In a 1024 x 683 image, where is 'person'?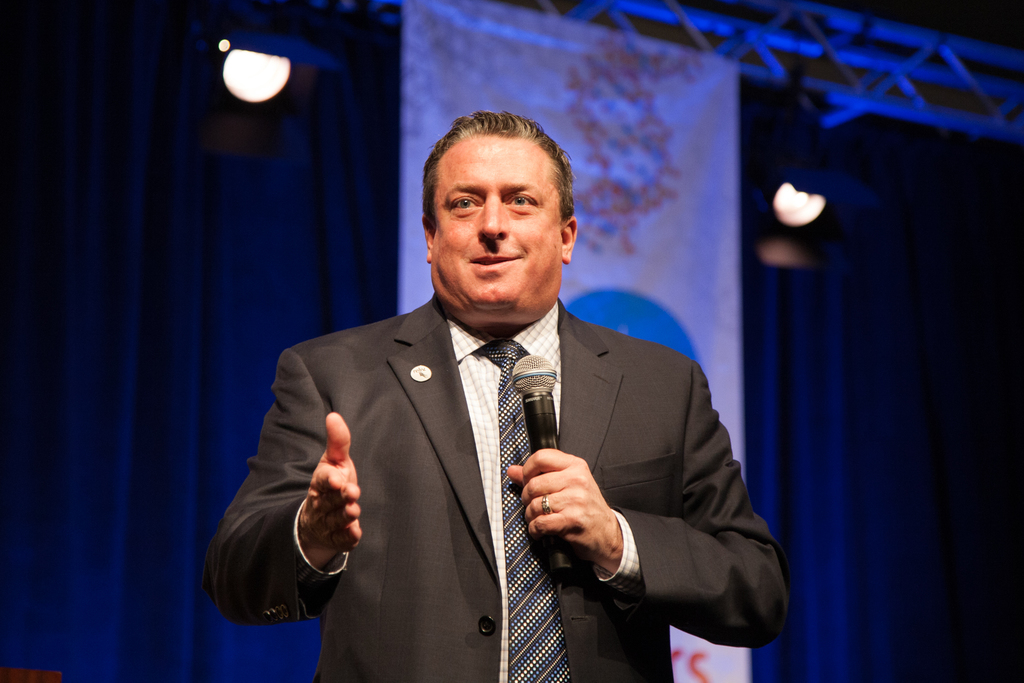
box(239, 134, 728, 682).
